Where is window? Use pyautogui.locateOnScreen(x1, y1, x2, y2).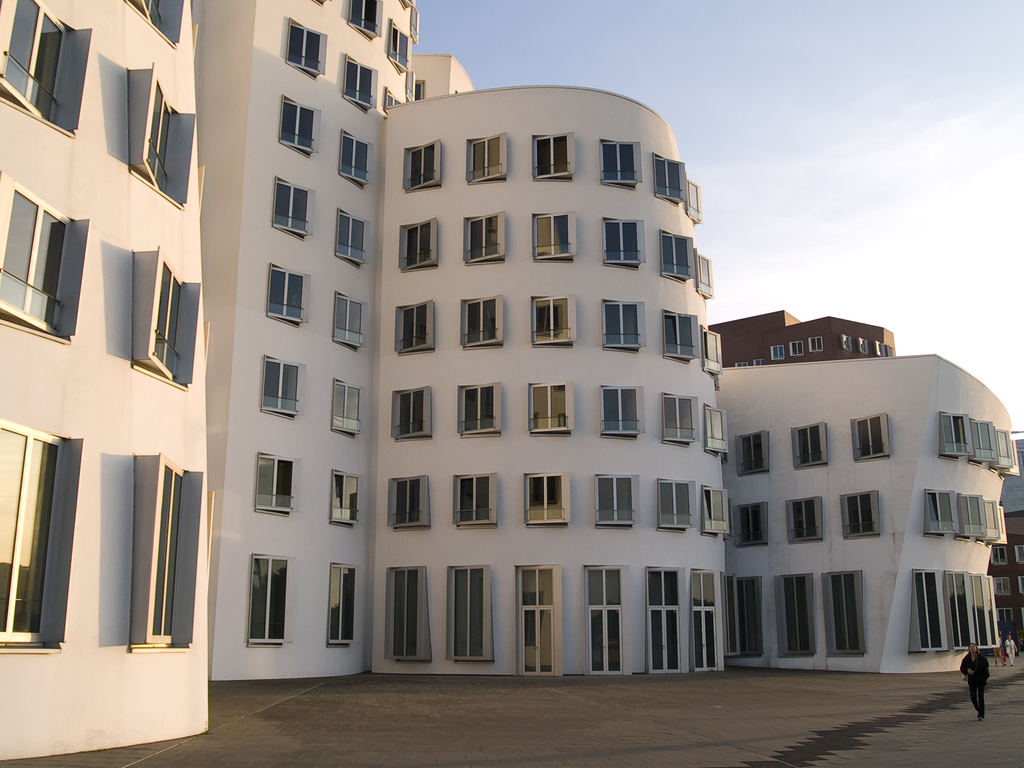
pyautogui.locateOnScreen(840, 493, 878, 537).
